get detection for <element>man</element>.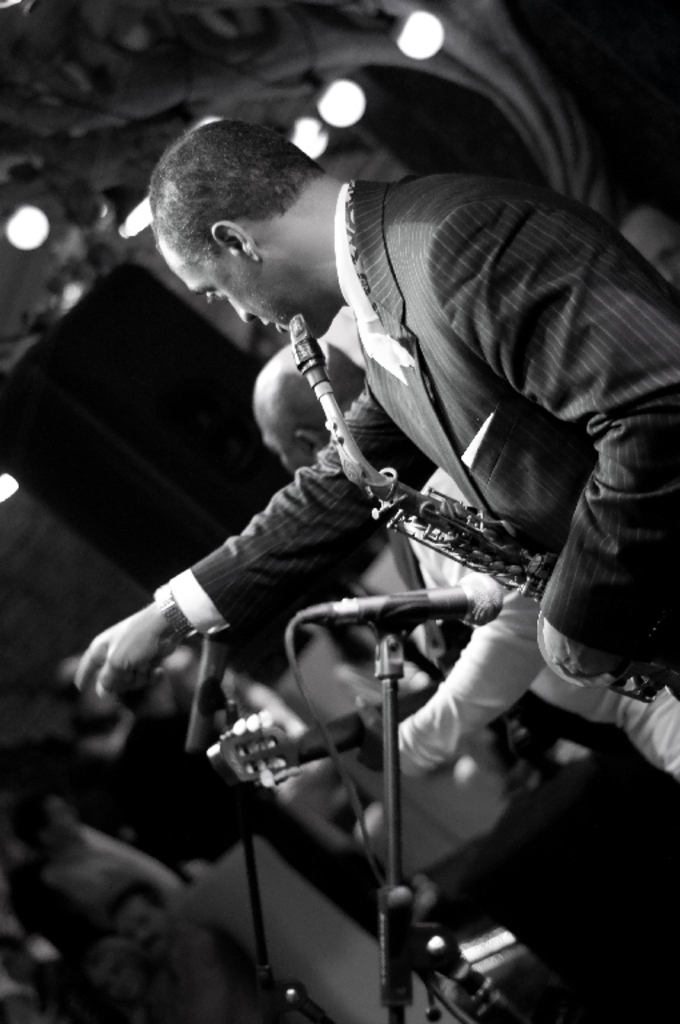
Detection: [253, 335, 679, 780].
